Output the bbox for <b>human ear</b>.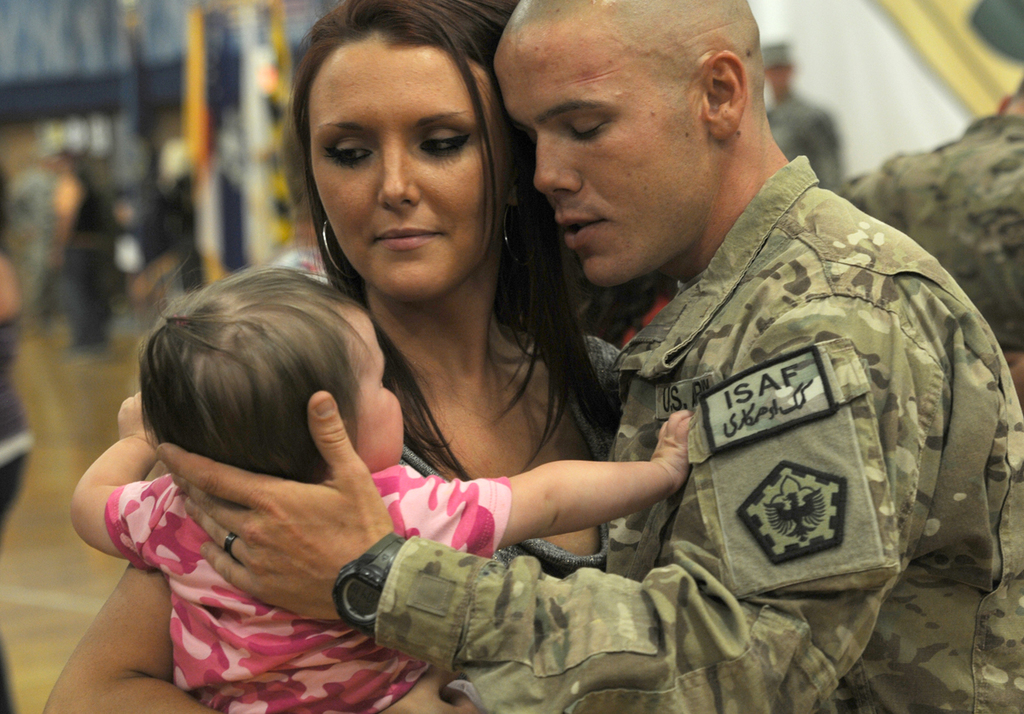
[700, 51, 752, 142].
